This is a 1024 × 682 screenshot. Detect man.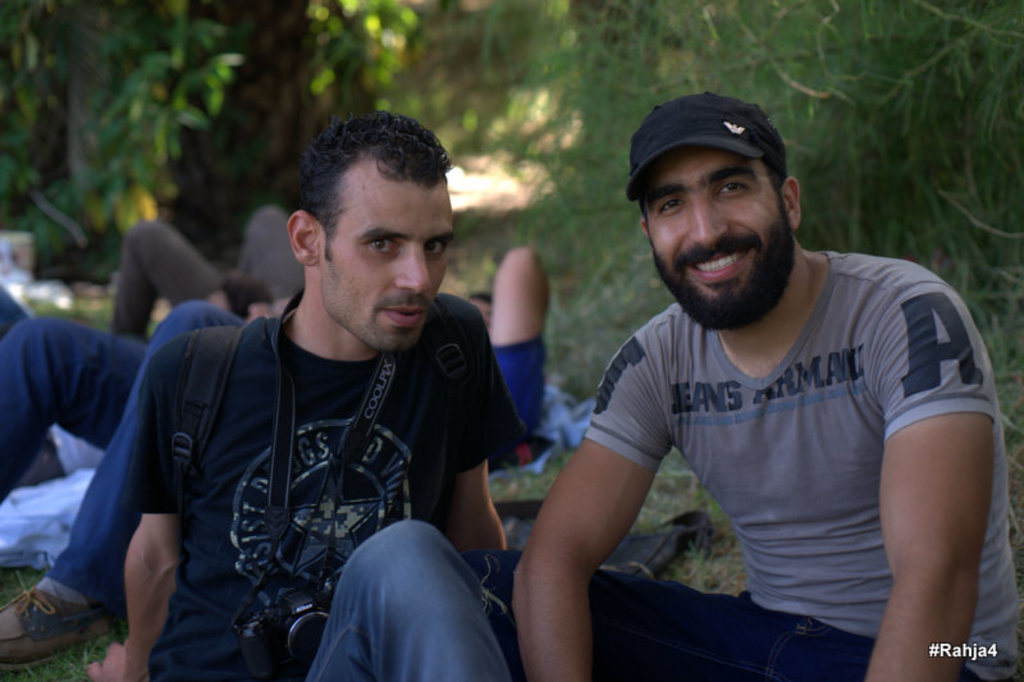
(492, 88, 1019, 681).
